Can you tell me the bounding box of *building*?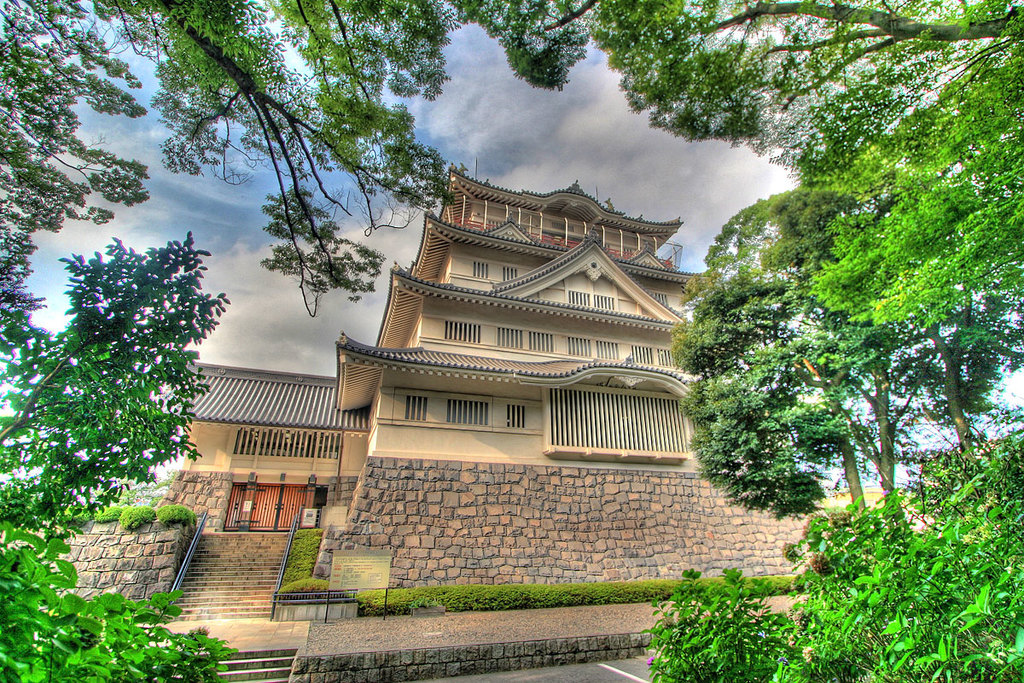
region(58, 159, 810, 618).
